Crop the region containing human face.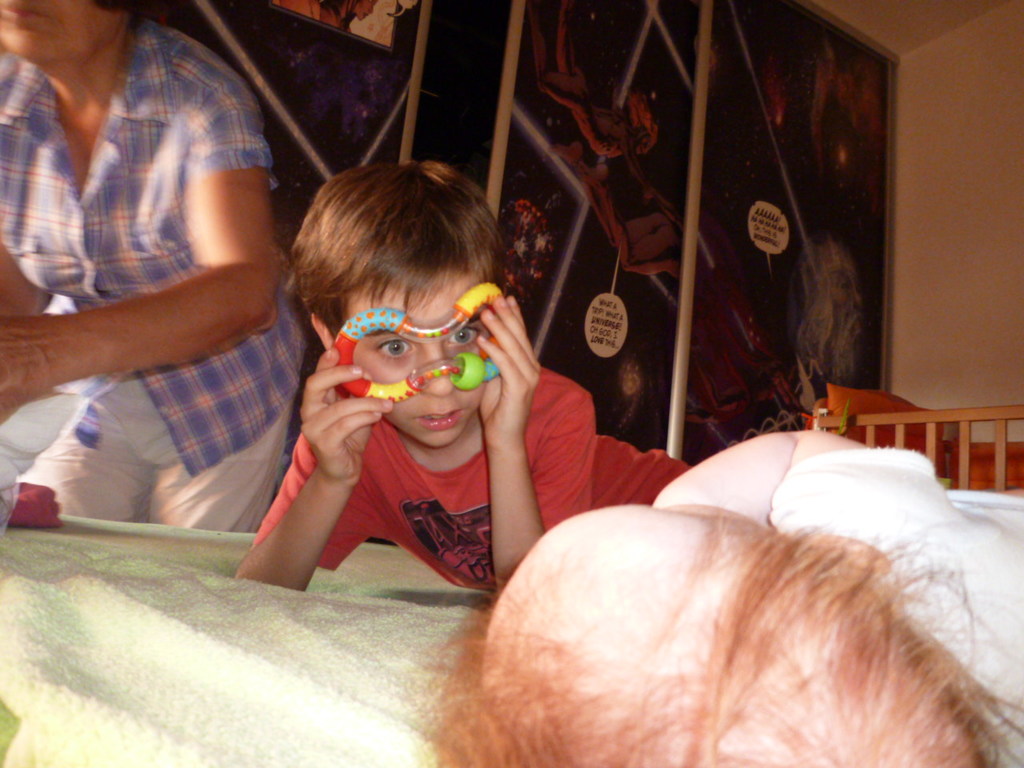
Crop region: 338,262,498,454.
